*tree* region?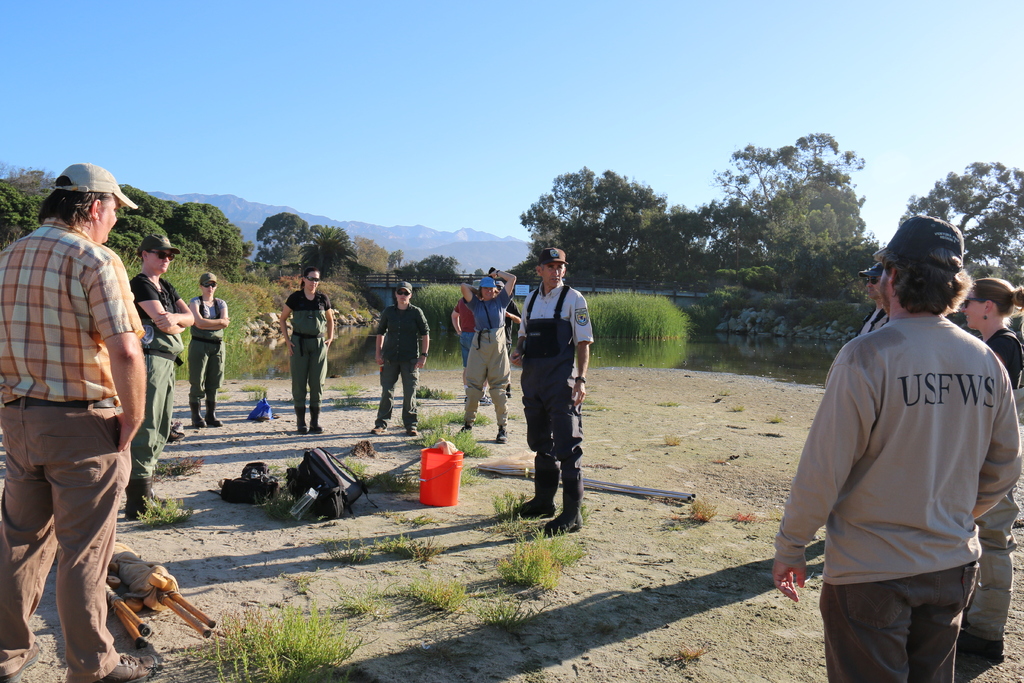
rect(655, 196, 762, 284)
